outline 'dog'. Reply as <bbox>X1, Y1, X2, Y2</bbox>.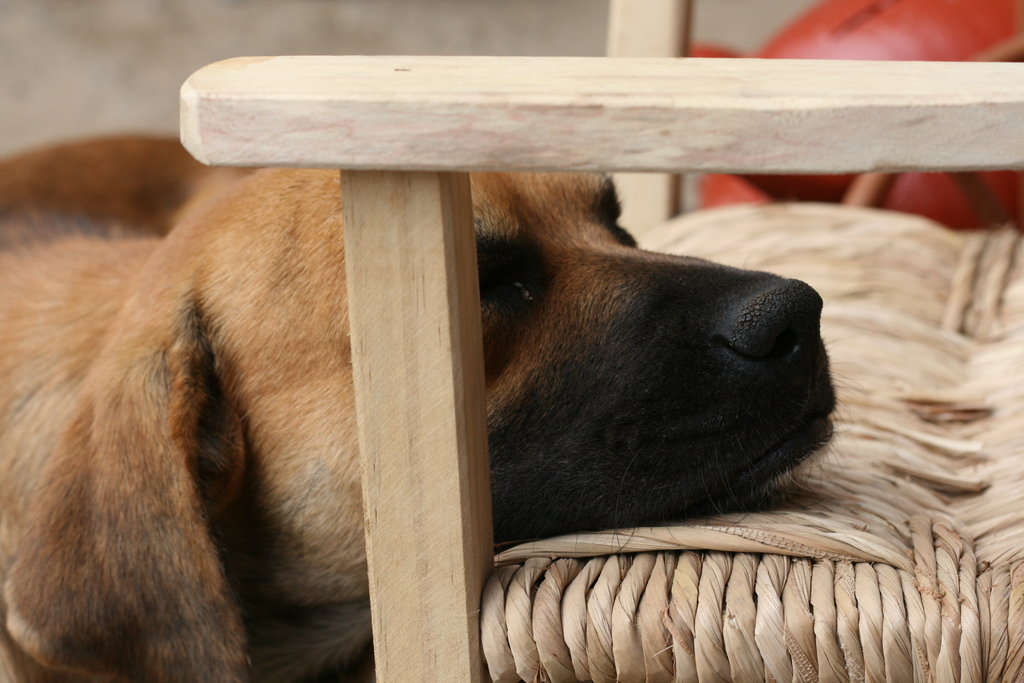
<bbox>0, 169, 840, 682</bbox>.
